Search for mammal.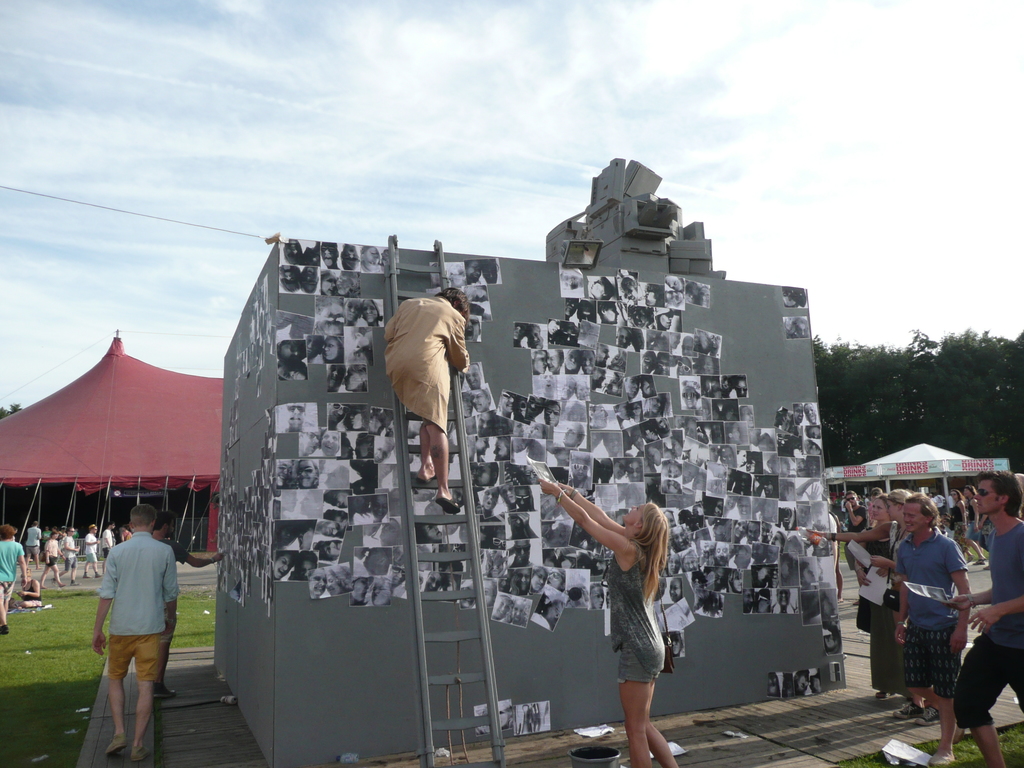
Found at select_region(91, 501, 181, 760).
